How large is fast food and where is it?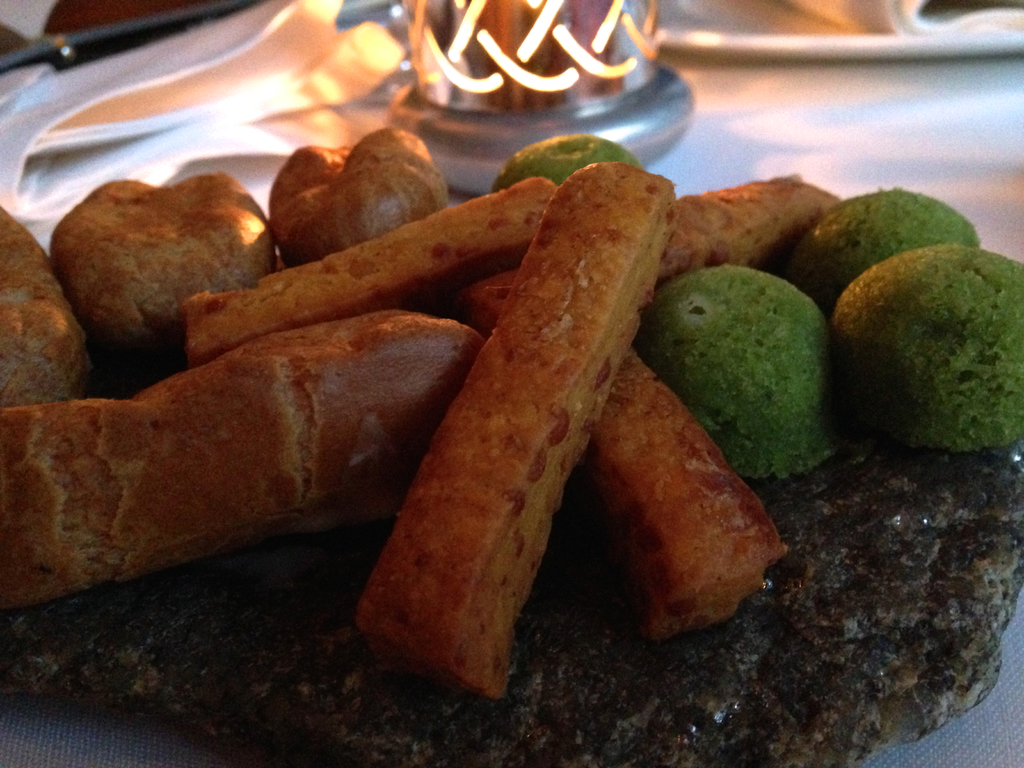
Bounding box: [left=55, top=115, right=927, bottom=708].
